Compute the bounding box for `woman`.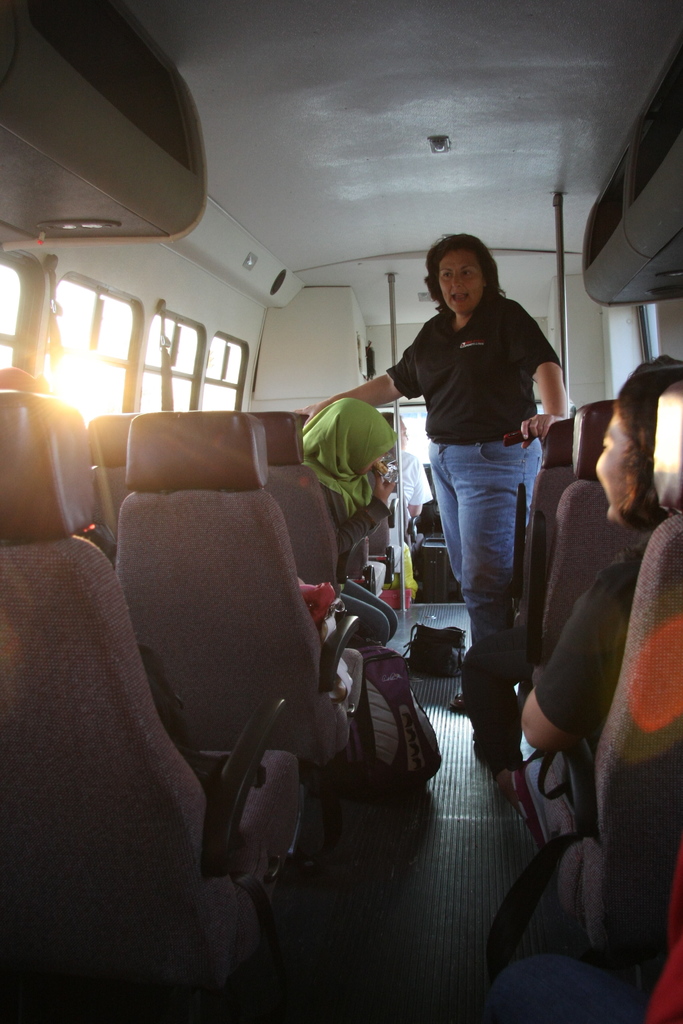
<bbox>297, 400, 400, 572</bbox>.
